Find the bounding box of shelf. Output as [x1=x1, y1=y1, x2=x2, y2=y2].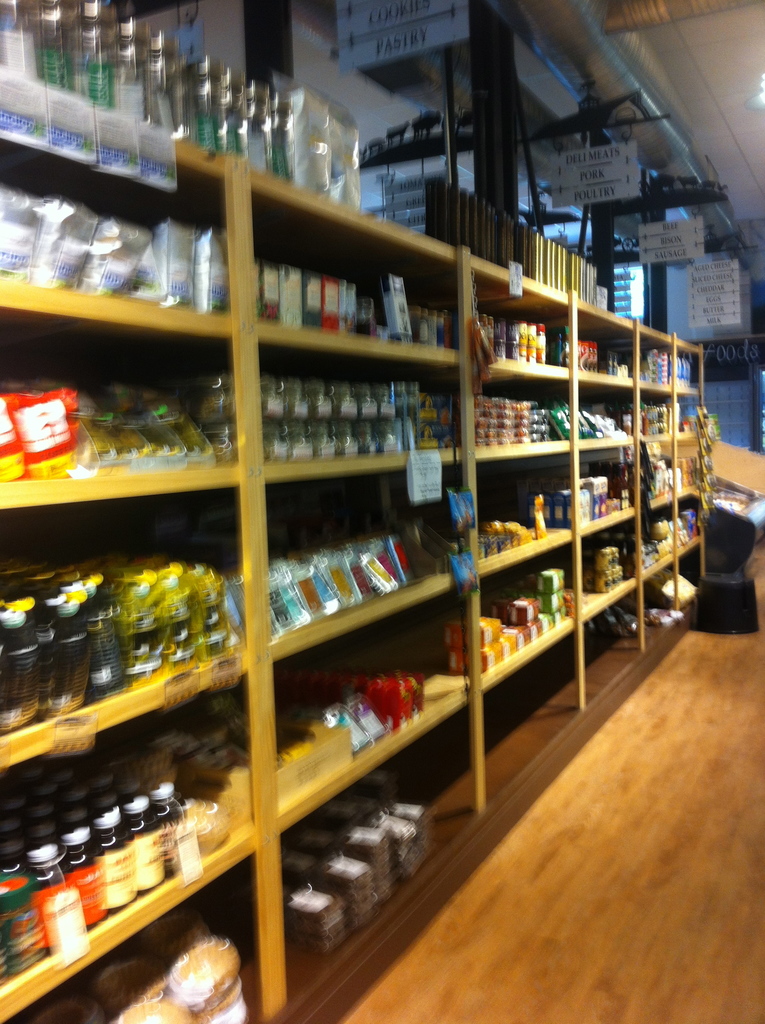
[x1=640, y1=436, x2=672, y2=500].
